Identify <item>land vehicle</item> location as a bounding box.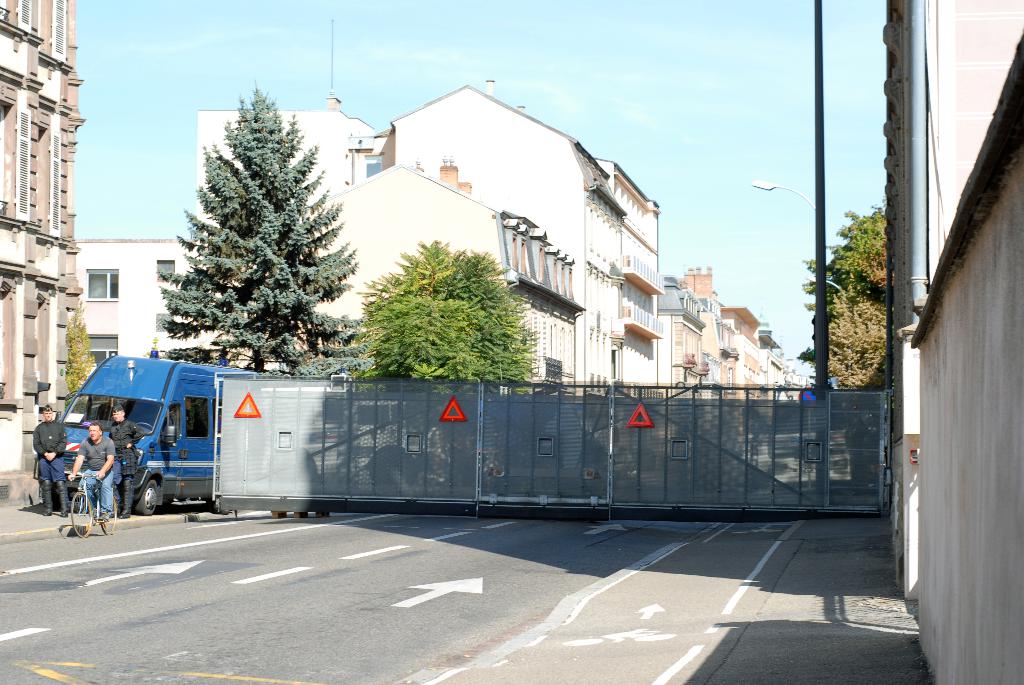
<region>54, 361, 279, 519</region>.
